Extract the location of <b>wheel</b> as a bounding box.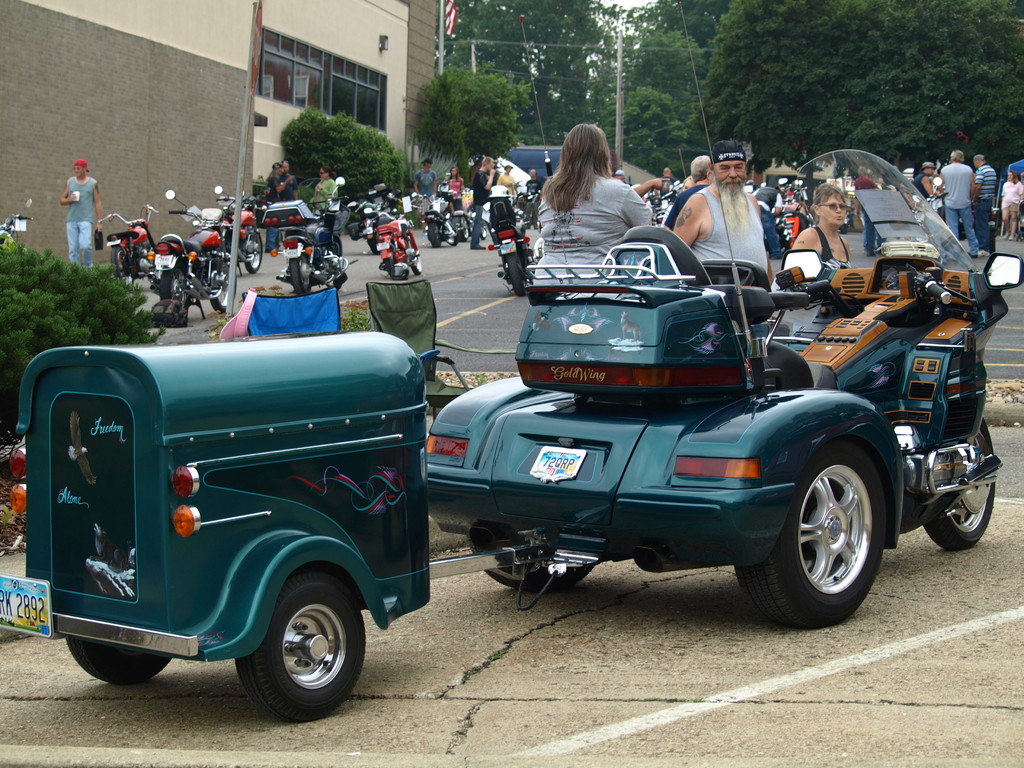
locate(408, 240, 419, 274).
